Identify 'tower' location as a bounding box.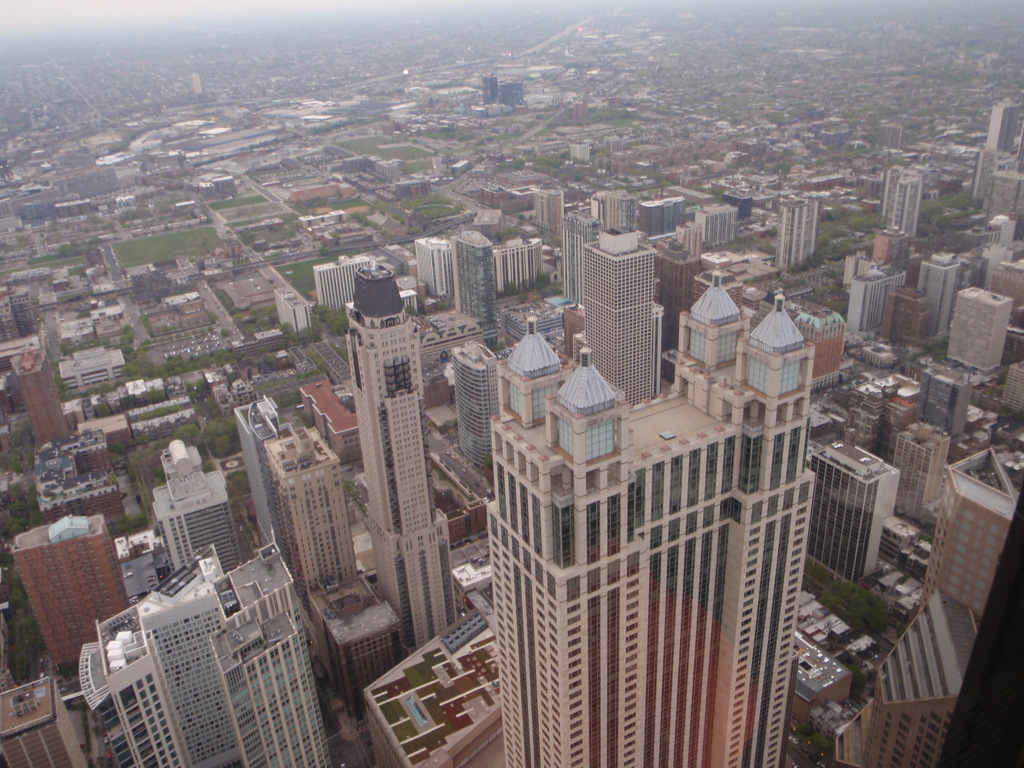
[x1=147, y1=438, x2=236, y2=573].
